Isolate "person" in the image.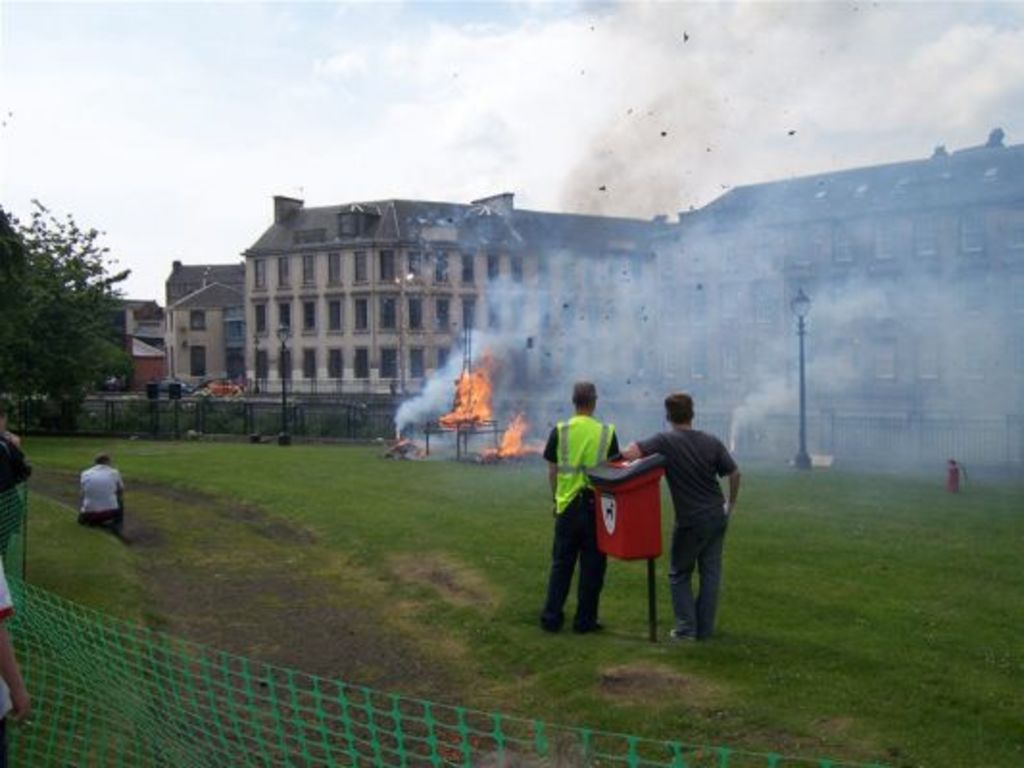
Isolated region: detection(544, 382, 622, 634).
